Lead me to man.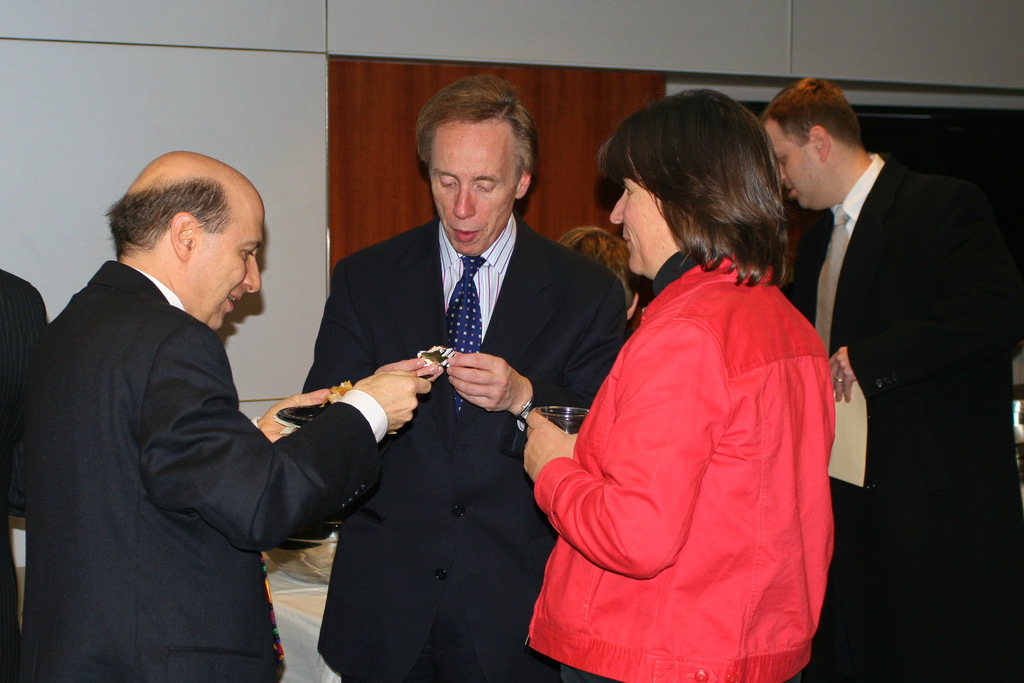
Lead to (x1=0, y1=146, x2=431, y2=682).
